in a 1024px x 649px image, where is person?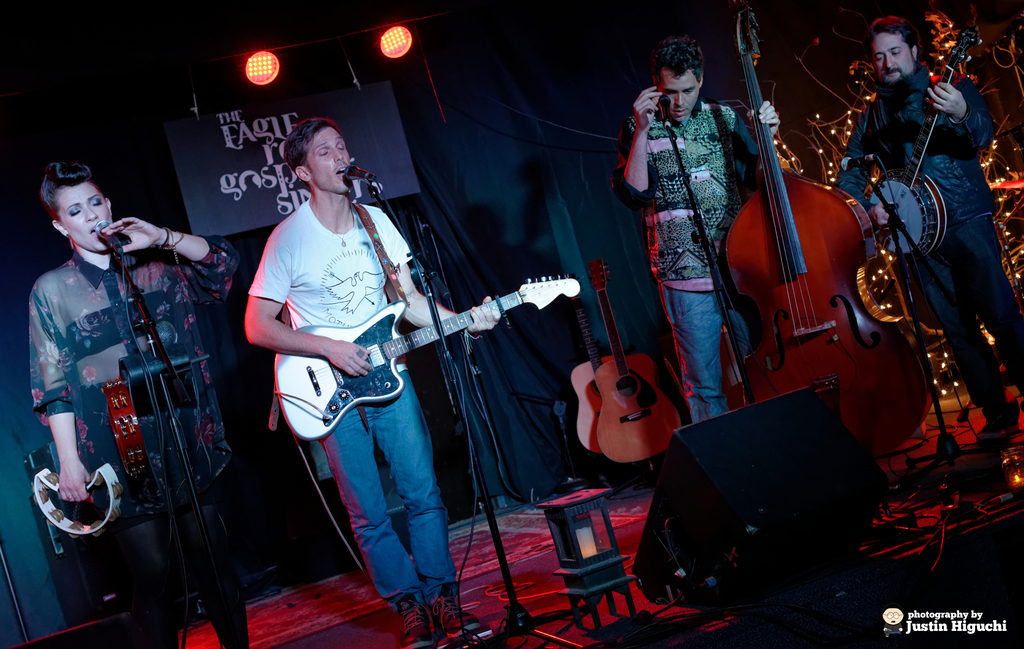
box(619, 28, 780, 440).
